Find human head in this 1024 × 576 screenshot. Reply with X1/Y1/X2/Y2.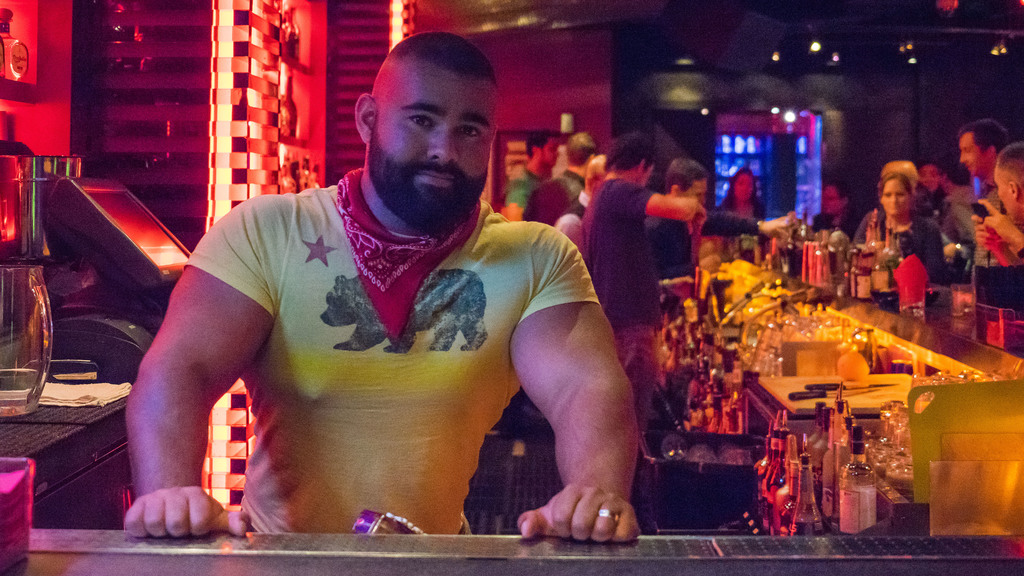
584/153/614/183.
